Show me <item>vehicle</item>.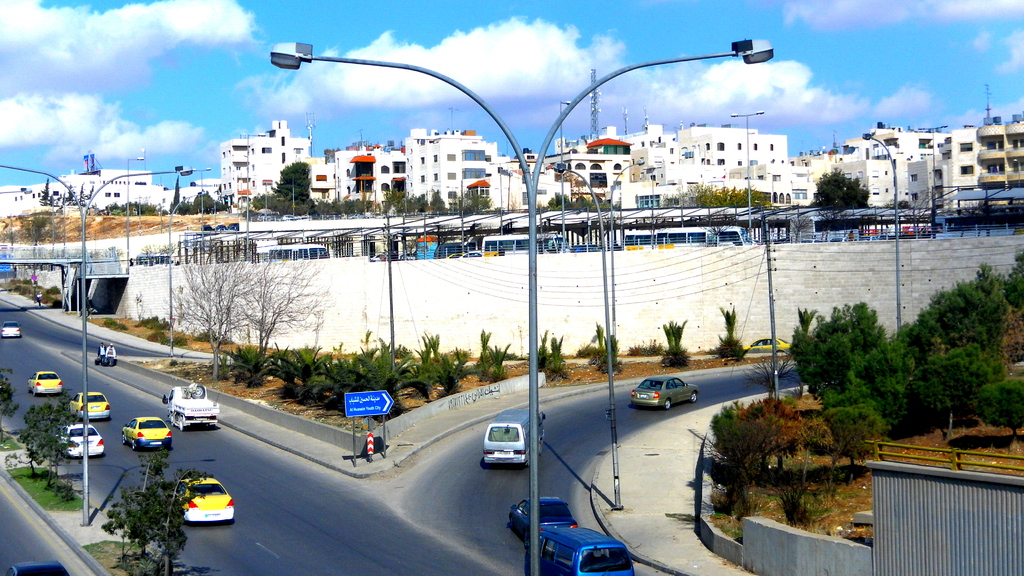
<item>vehicle</item> is here: rect(502, 495, 584, 543).
